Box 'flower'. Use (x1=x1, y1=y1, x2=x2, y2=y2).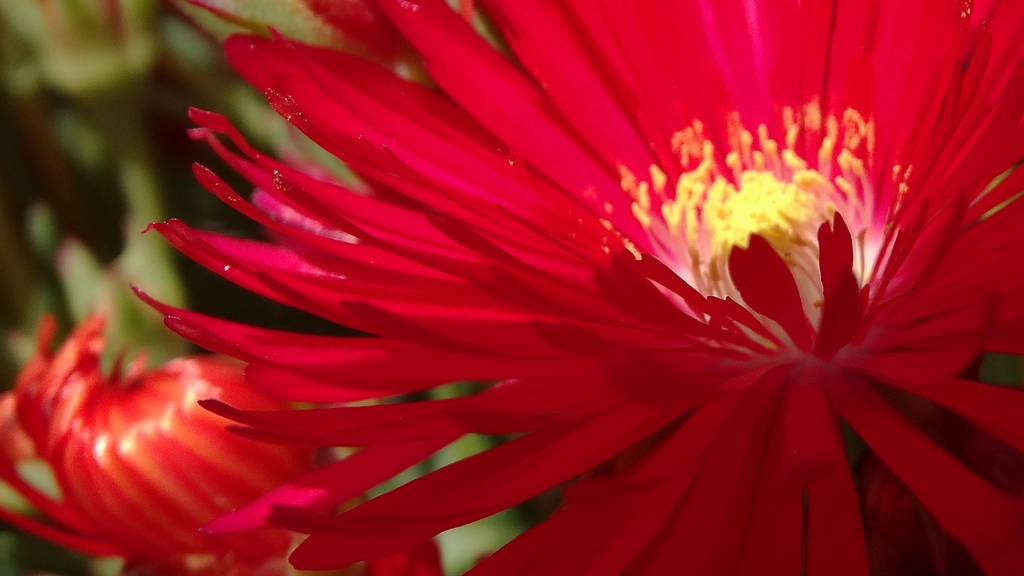
(x1=131, y1=0, x2=1023, y2=575).
